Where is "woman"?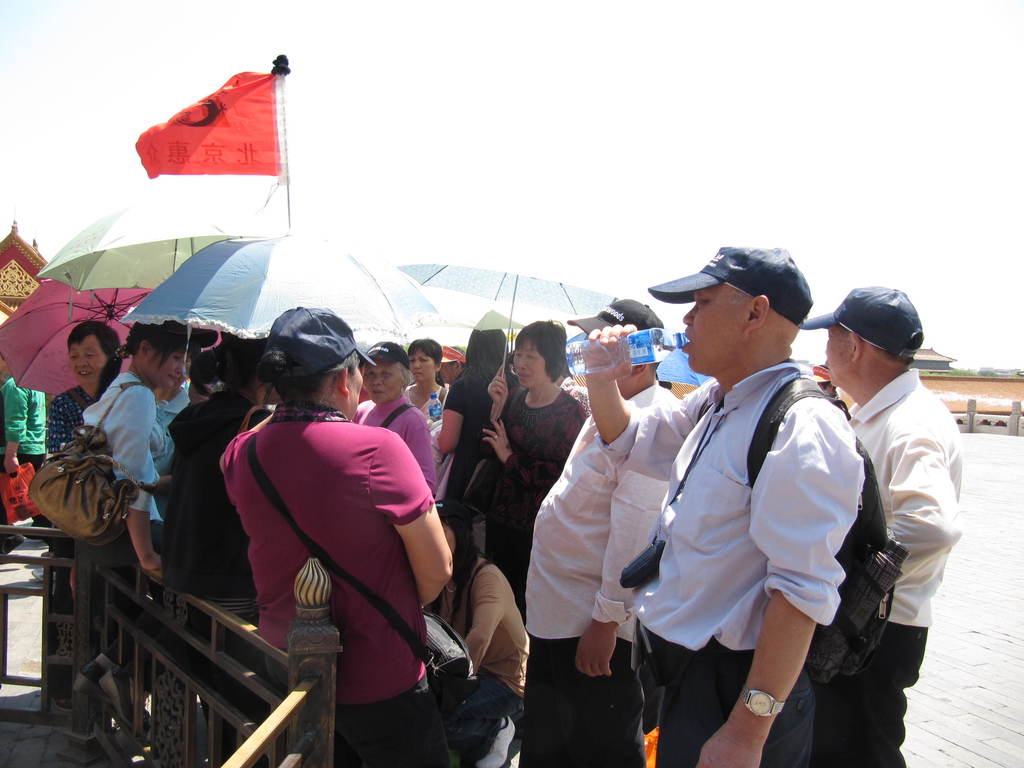
pyautogui.locateOnScreen(79, 321, 188, 761).
